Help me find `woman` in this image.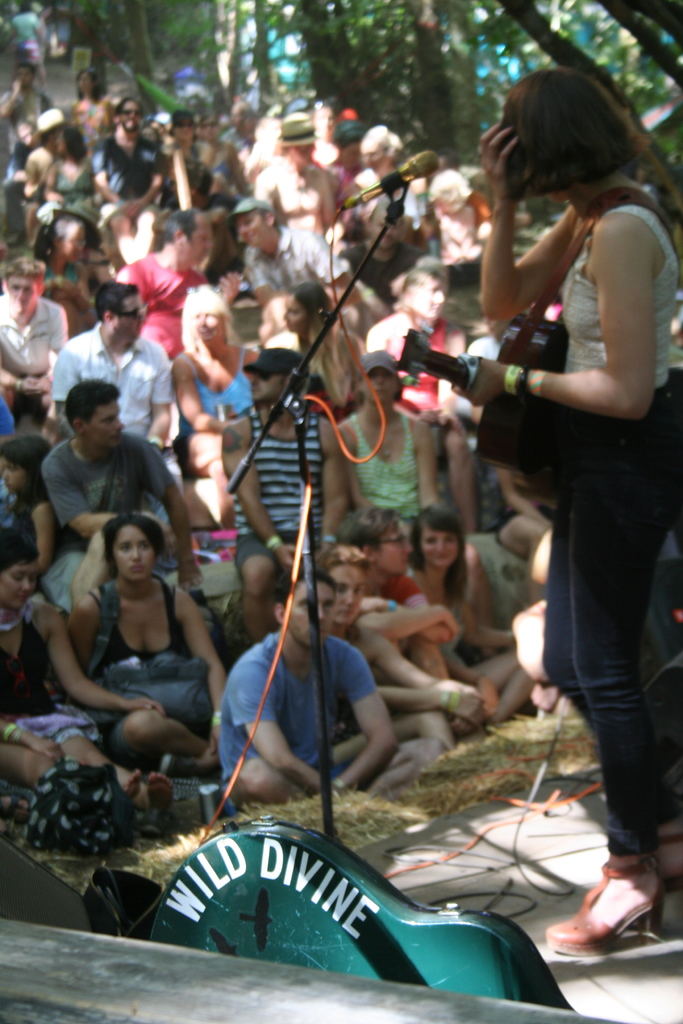
Found it: bbox=[0, 524, 169, 803].
